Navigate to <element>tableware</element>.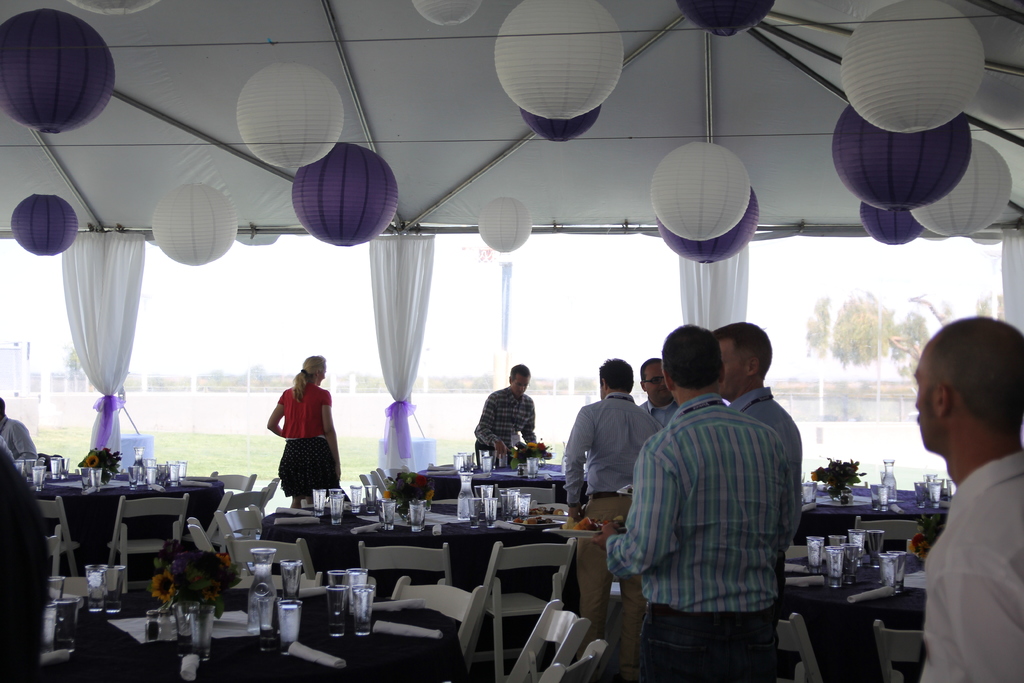
Navigation target: bbox=[865, 477, 875, 509].
